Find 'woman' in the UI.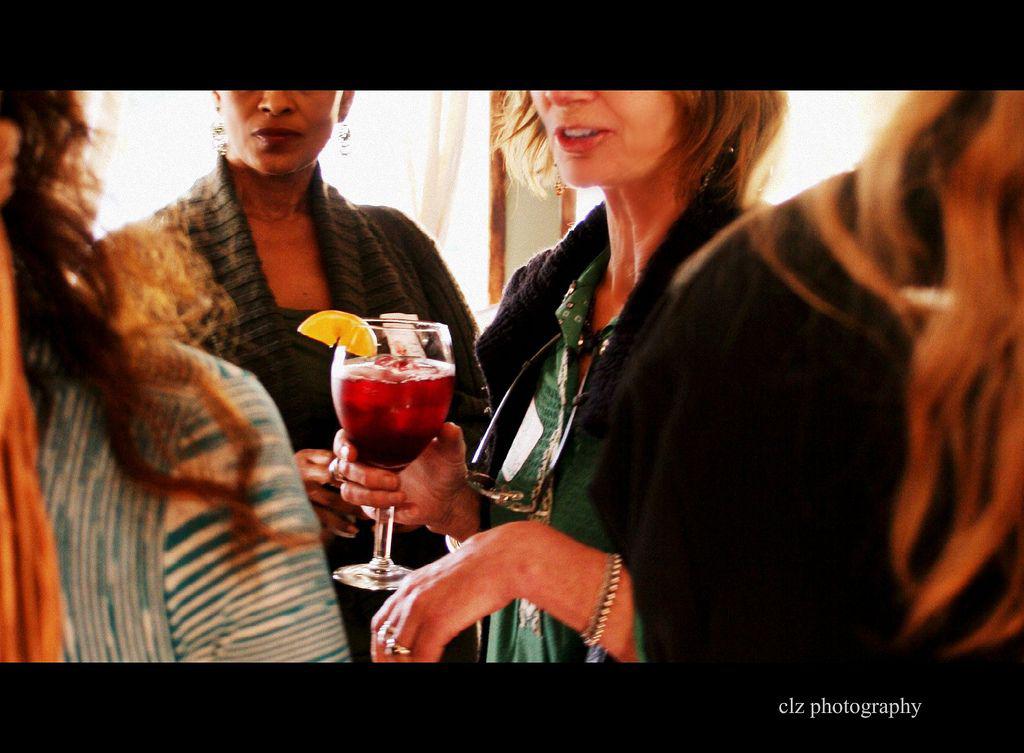
UI element at box=[750, 81, 1023, 658].
